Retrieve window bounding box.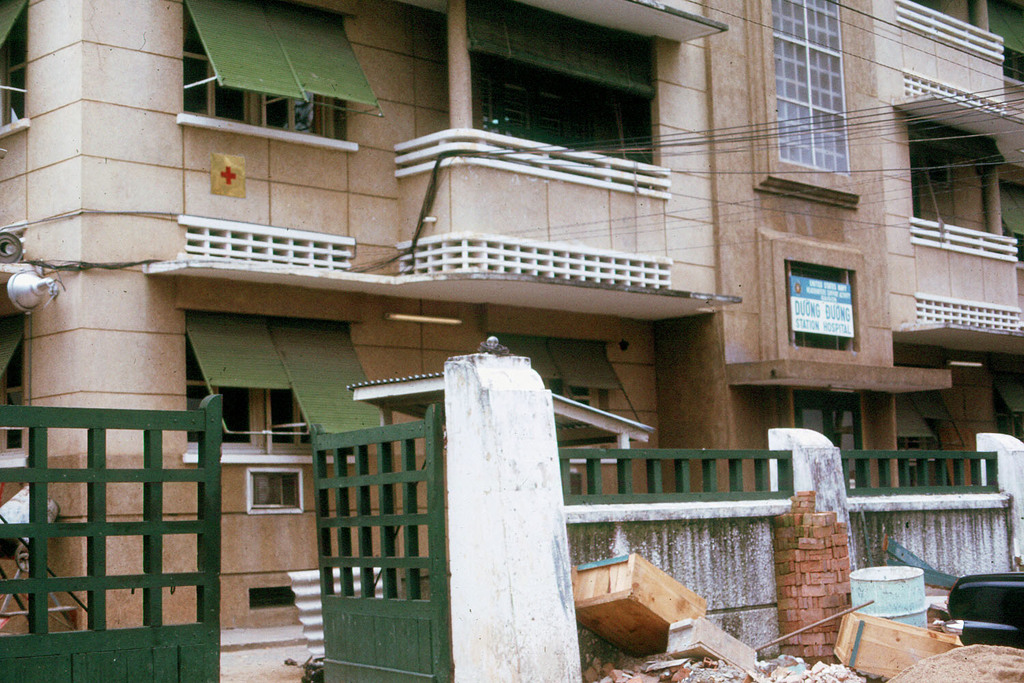
Bounding box: (left=251, top=585, right=295, bottom=607).
